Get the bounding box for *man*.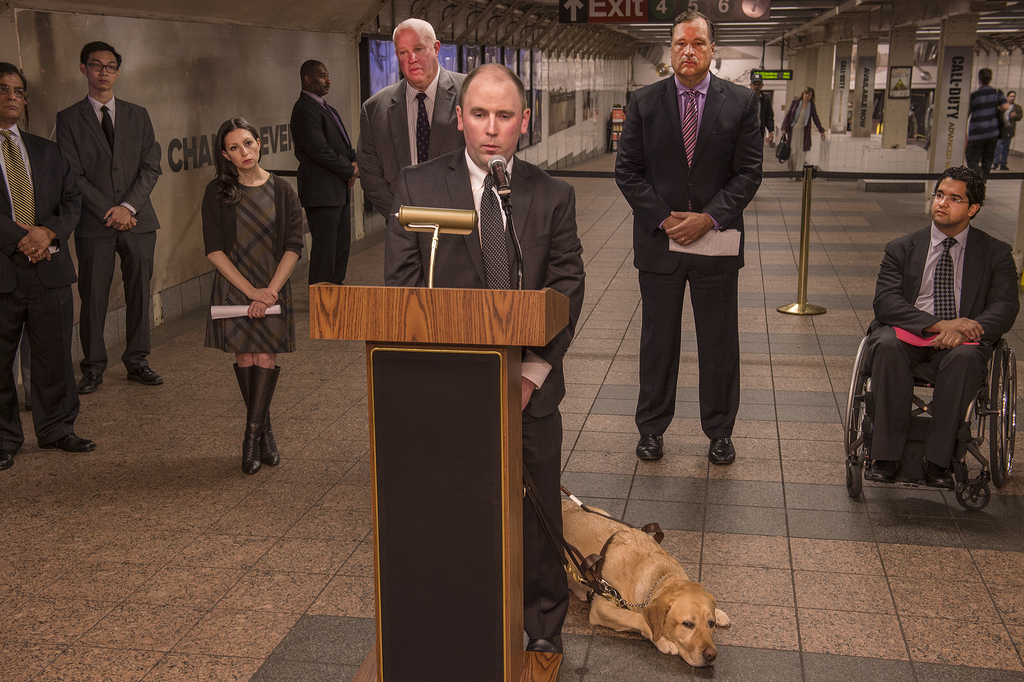
292/58/358/284.
